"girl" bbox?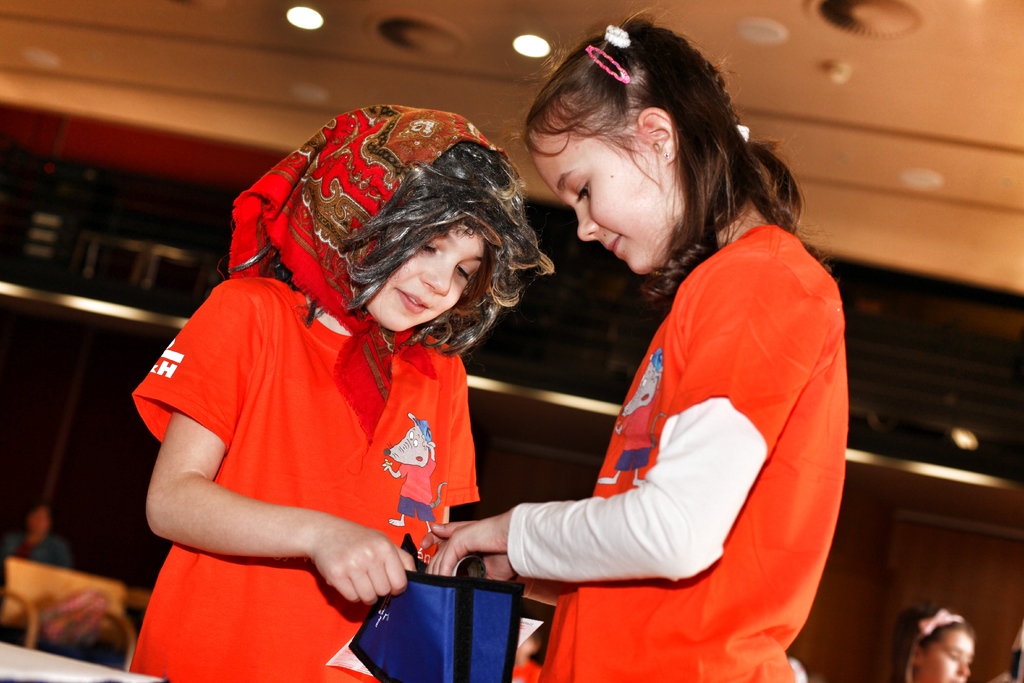
(left=417, top=3, right=848, bottom=682)
